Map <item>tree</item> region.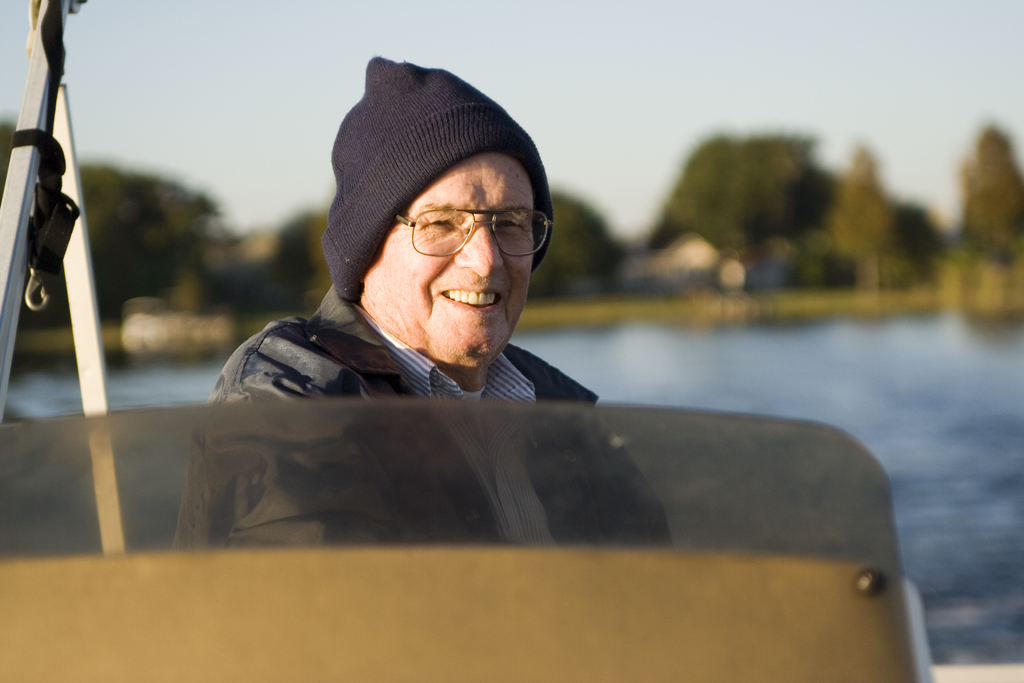
Mapped to bbox(209, 202, 328, 309).
